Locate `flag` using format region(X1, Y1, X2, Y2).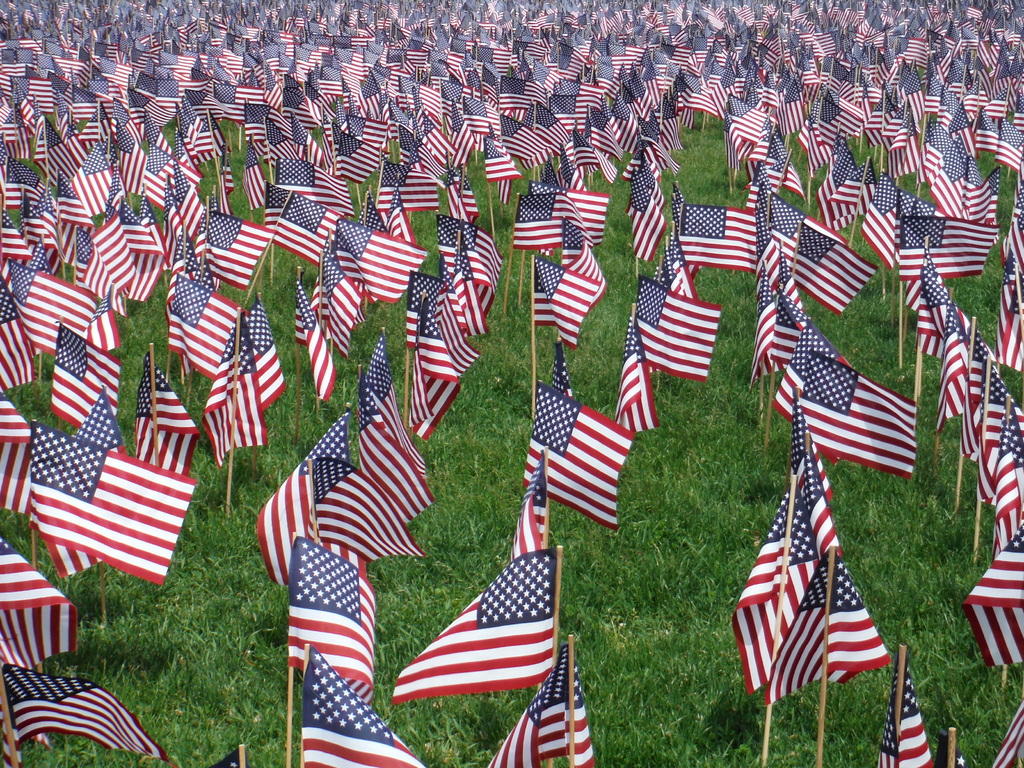
region(420, 285, 461, 441).
